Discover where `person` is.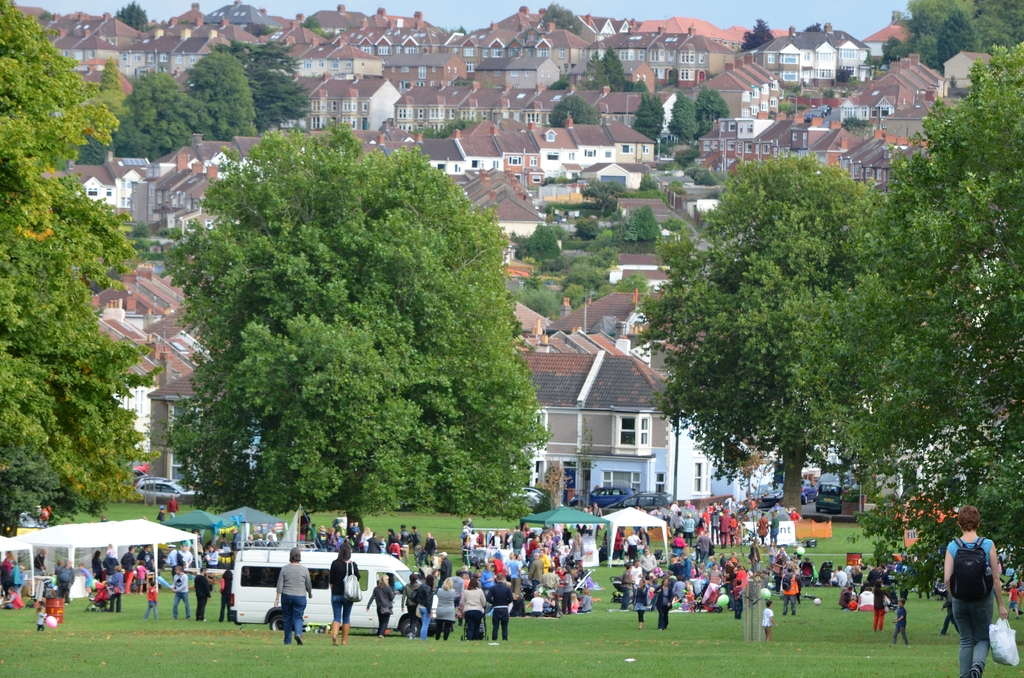
Discovered at pyautogui.locateOnScreen(746, 538, 764, 577).
